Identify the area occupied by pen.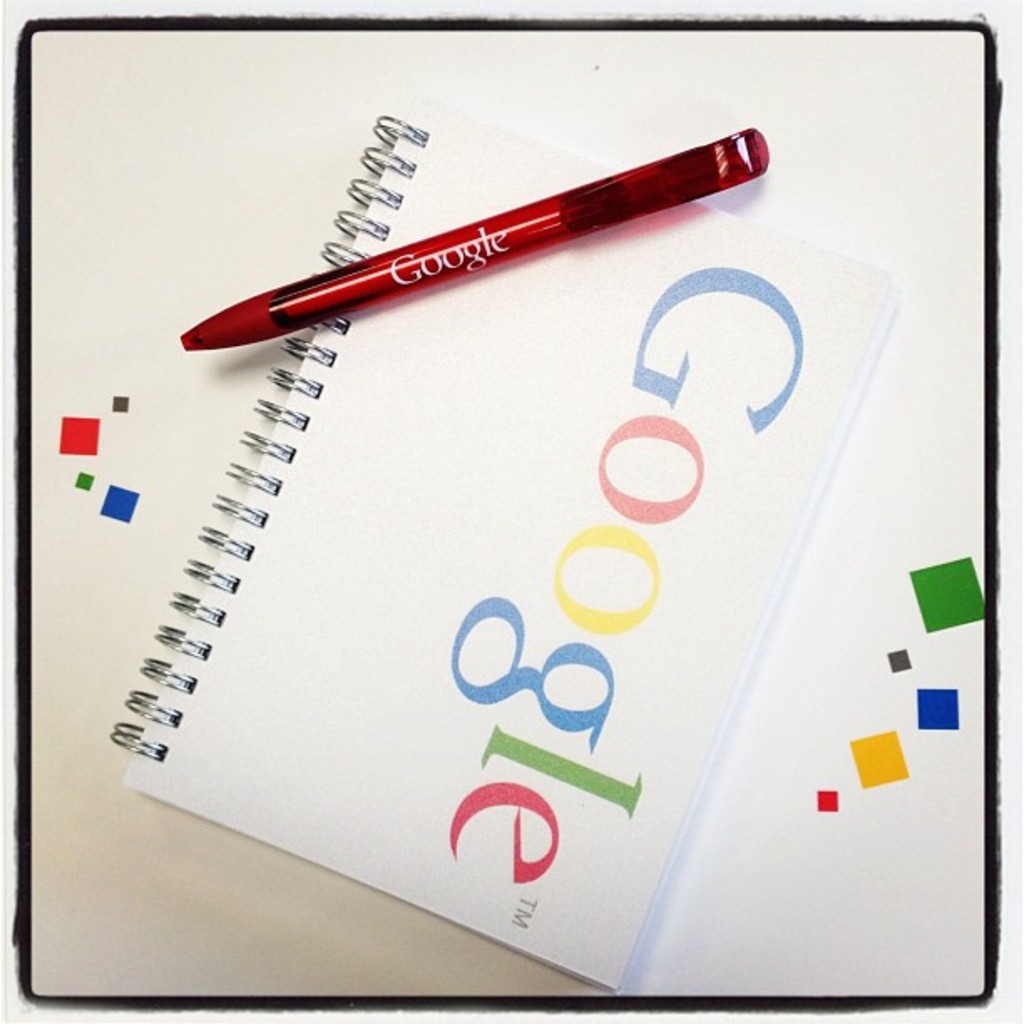
Area: crop(182, 115, 773, 360).
